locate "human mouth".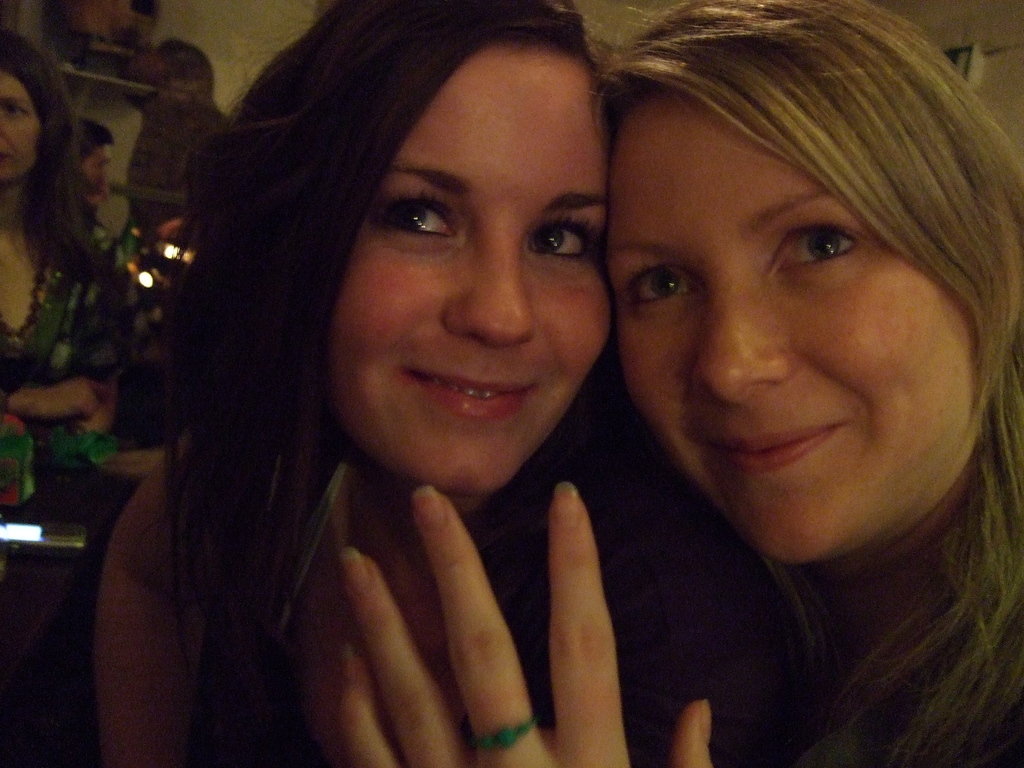
Bounding box: locate(695, 410, 852, 480).
